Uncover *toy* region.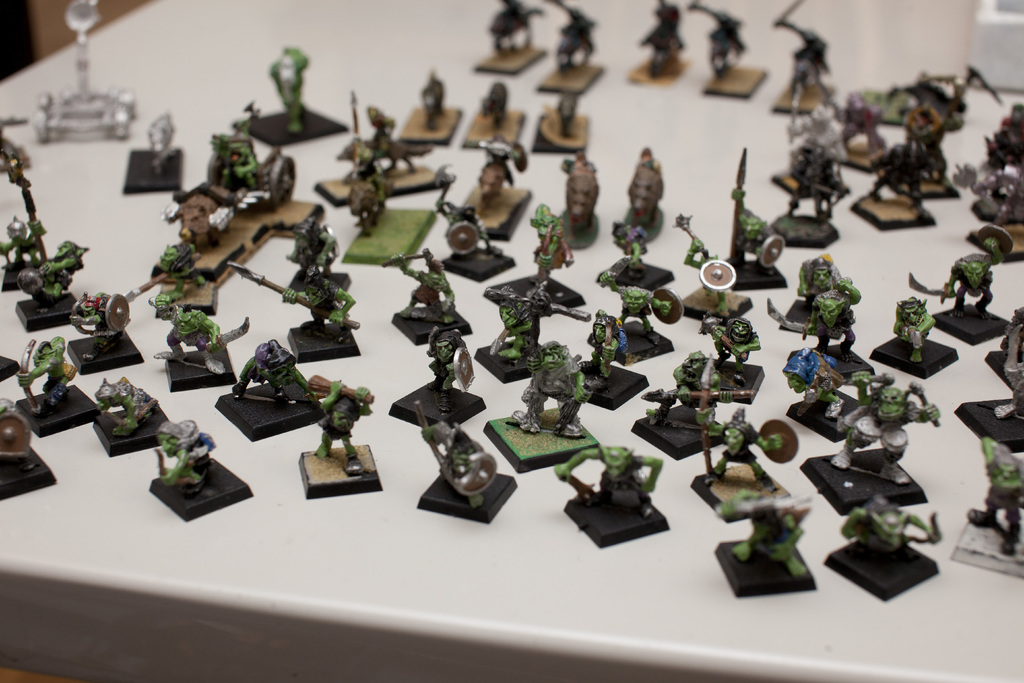
Uncovered: bbox=[957, 220, 1023, 261].
